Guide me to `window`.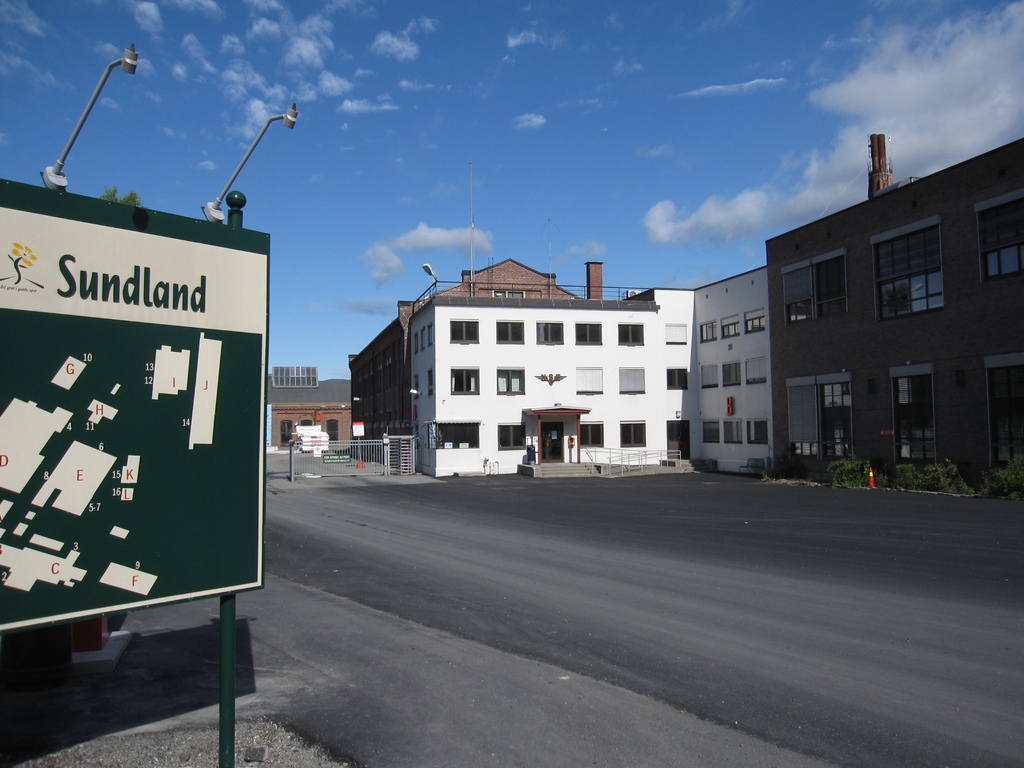
Guidance: [746, 357, 768, 385].
